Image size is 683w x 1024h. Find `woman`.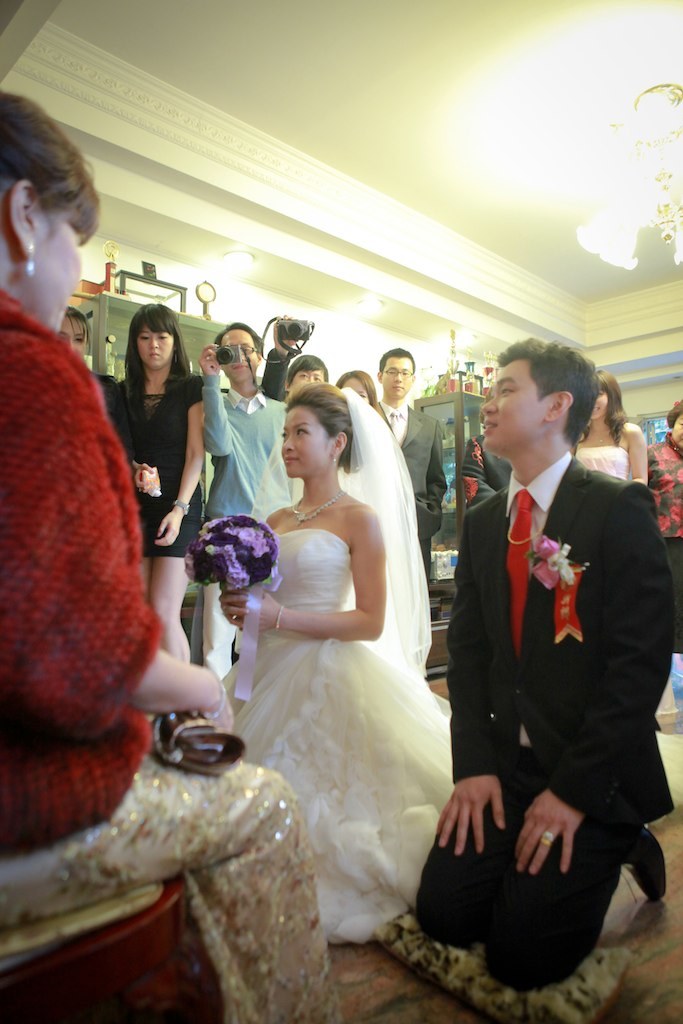
bbox=(647, 391, 682, 709).
